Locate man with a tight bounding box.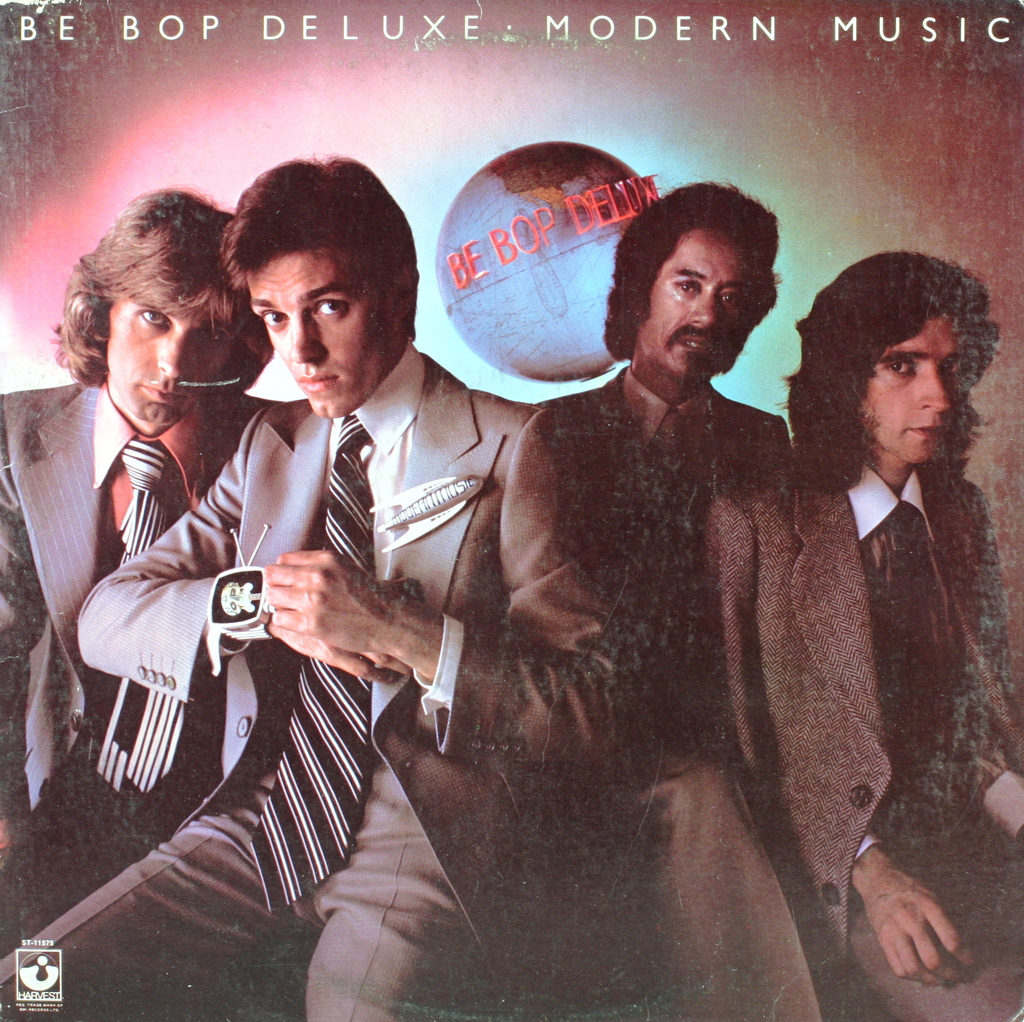
bbox(0, 150, 536, 1021).
